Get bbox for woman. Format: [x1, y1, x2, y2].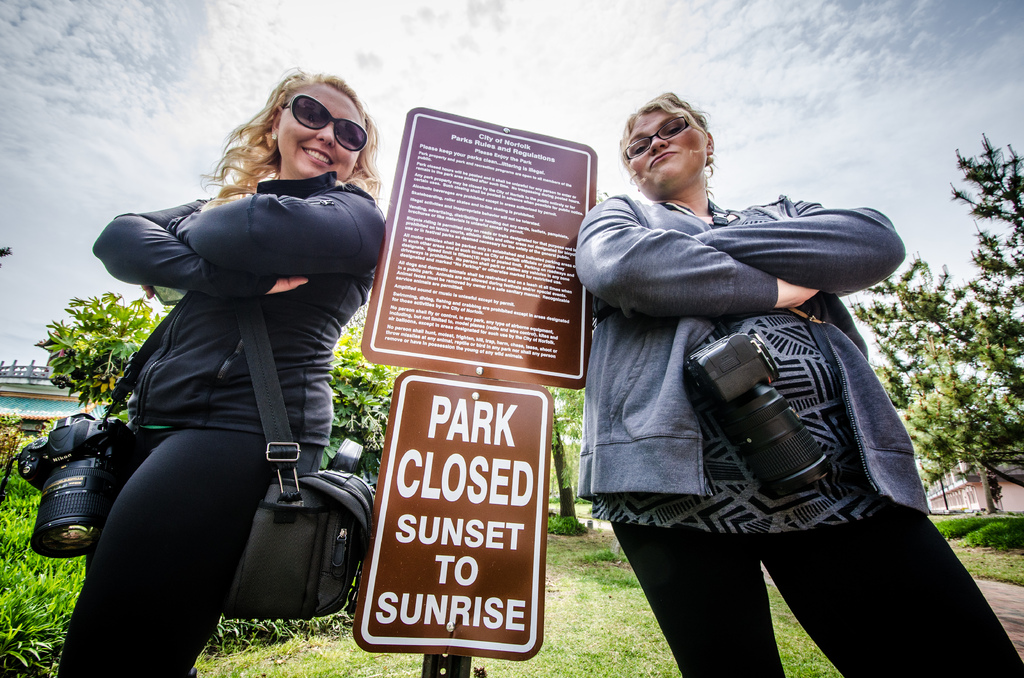
[575, 90, 1023, 677].
